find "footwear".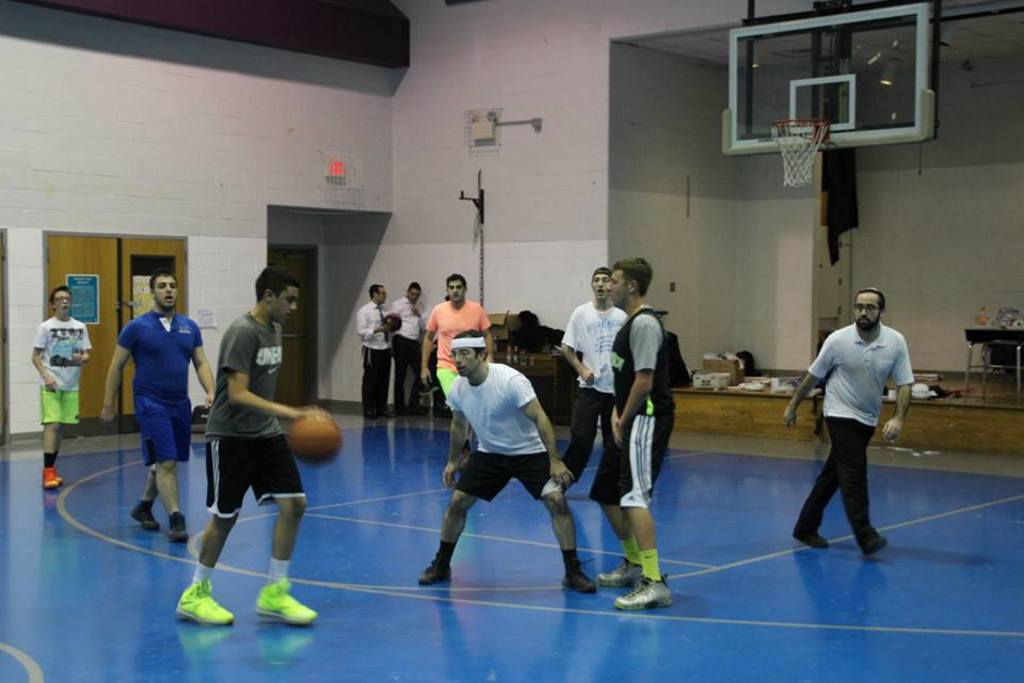
box(595, 560, 646, 579).
